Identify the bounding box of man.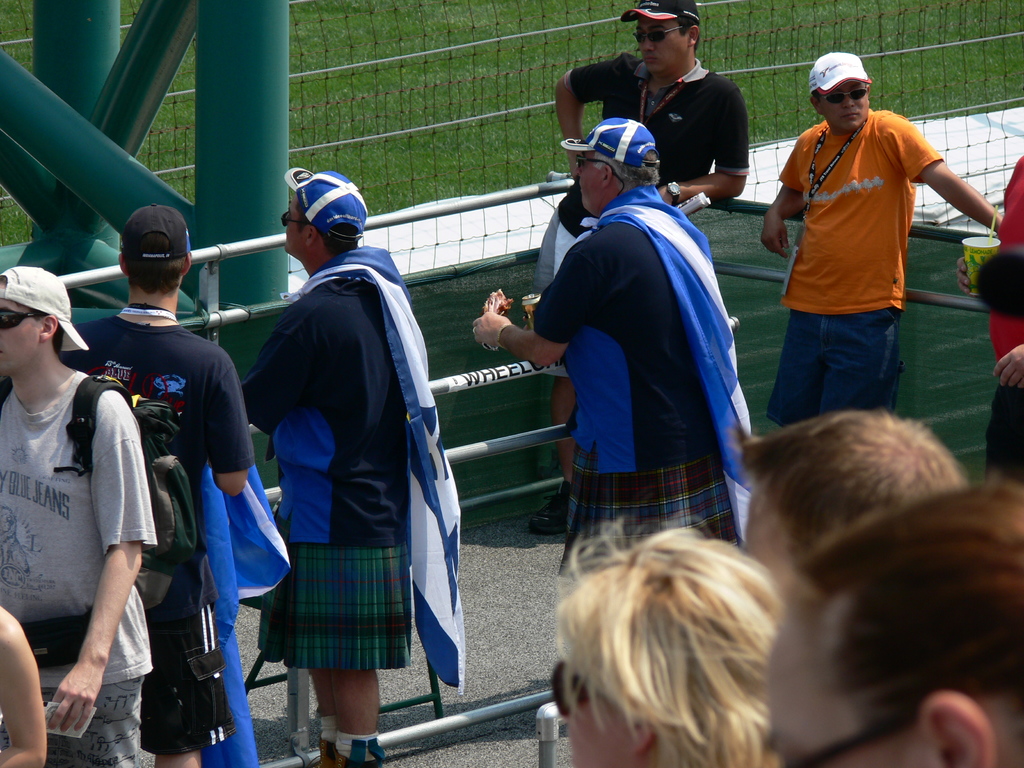
<box>745,415,970,590</box>.
